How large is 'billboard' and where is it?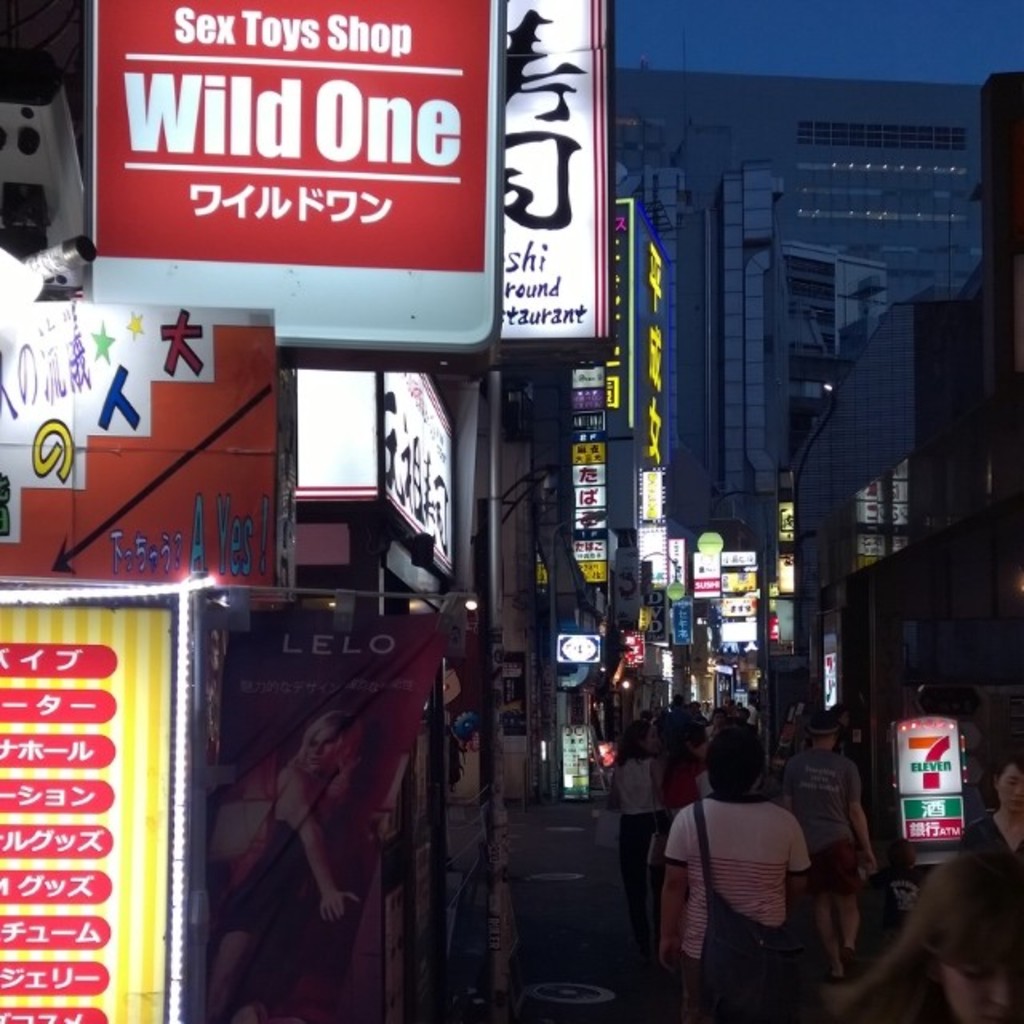
Bounding box: 776, 538, 803, 592.
